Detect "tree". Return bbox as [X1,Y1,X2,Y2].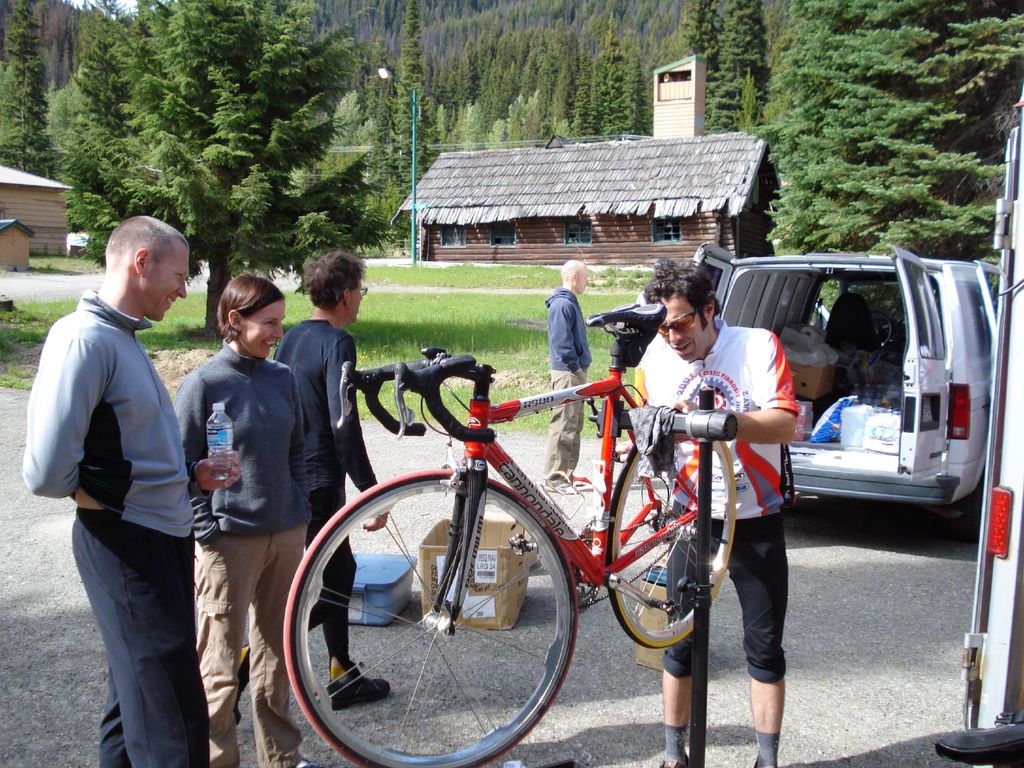
[0,3,44,177].
